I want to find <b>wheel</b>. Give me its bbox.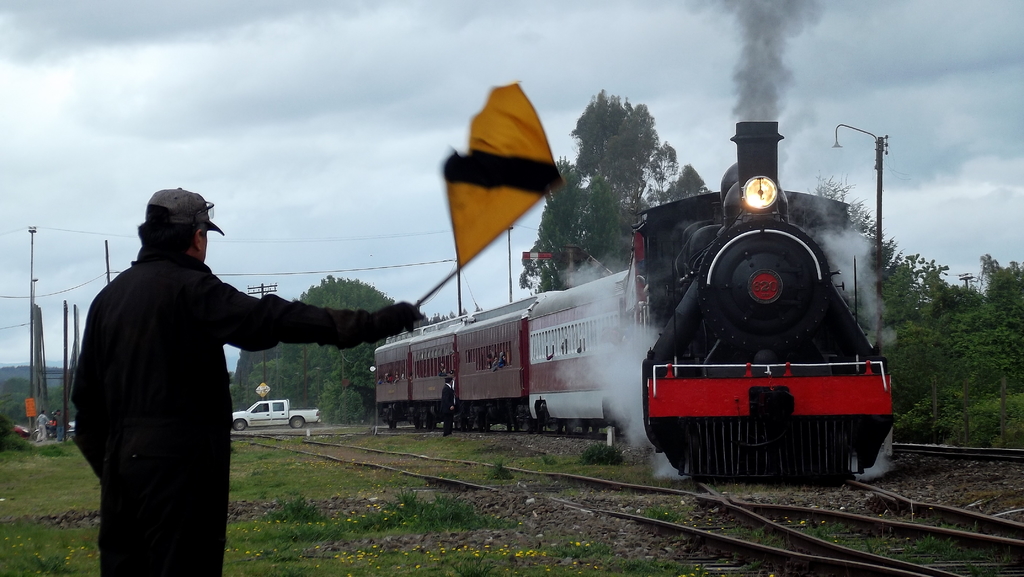
<region>420, 421, 424, 428</region>.
